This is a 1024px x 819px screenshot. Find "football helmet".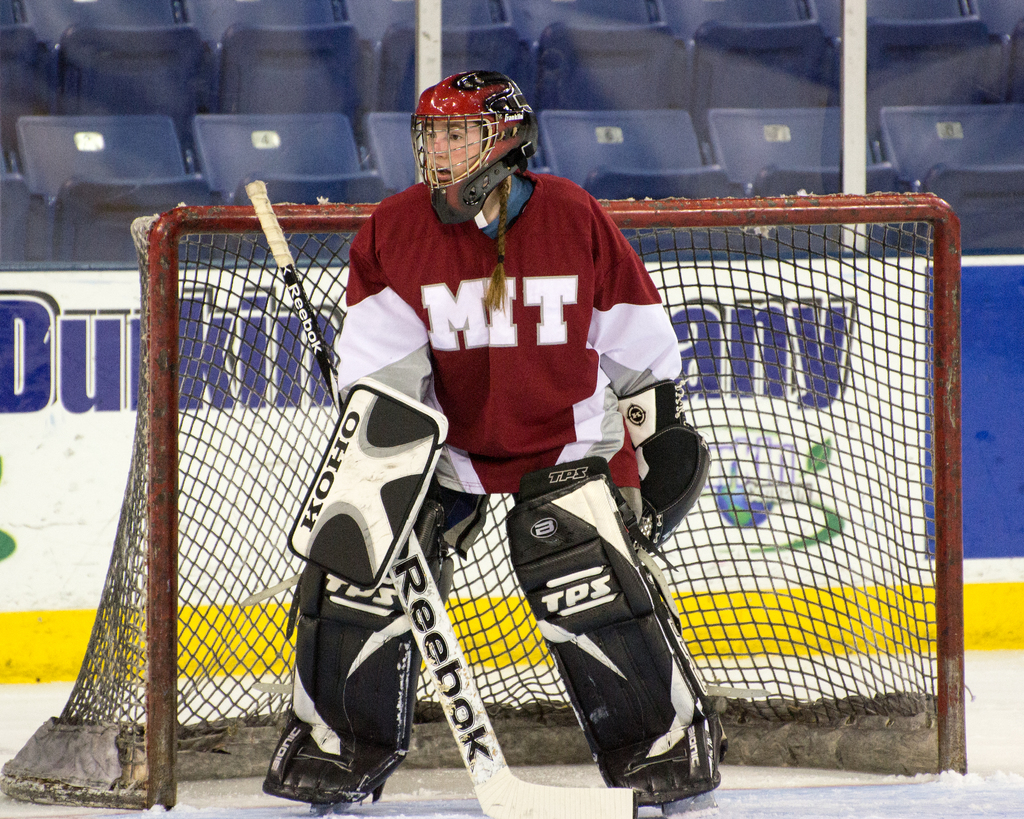
Bounding box: bbox(403, 76, 532, 207).
